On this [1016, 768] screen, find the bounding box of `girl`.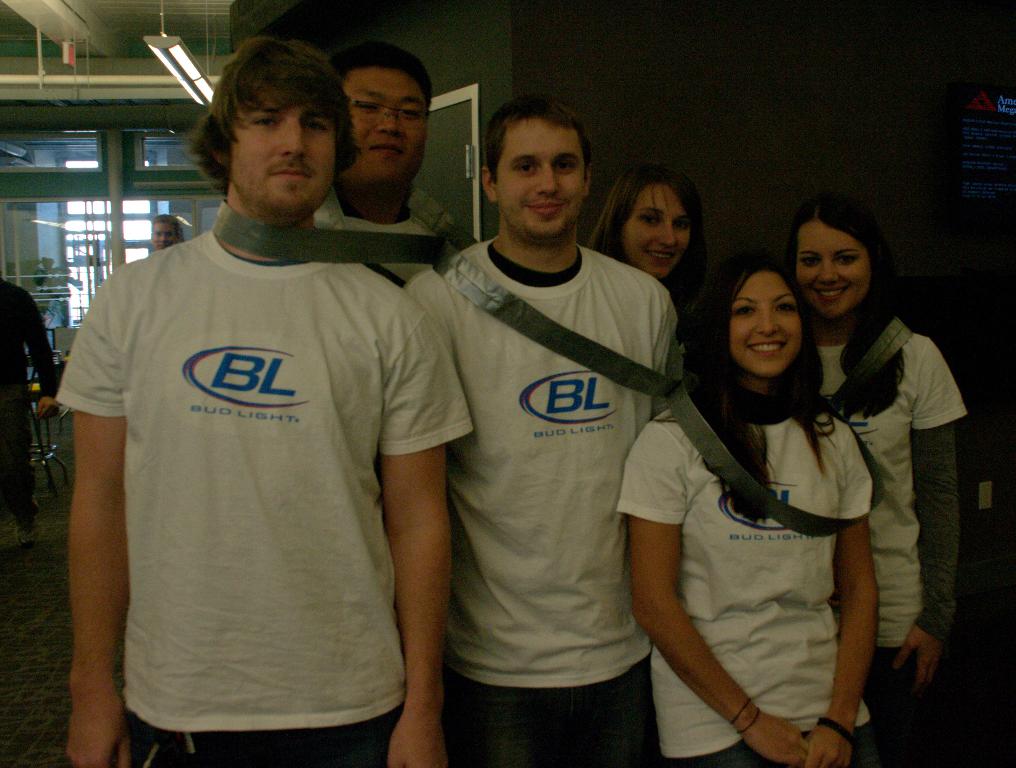
Bounding box: BBox(610, 259, 880, 767).
